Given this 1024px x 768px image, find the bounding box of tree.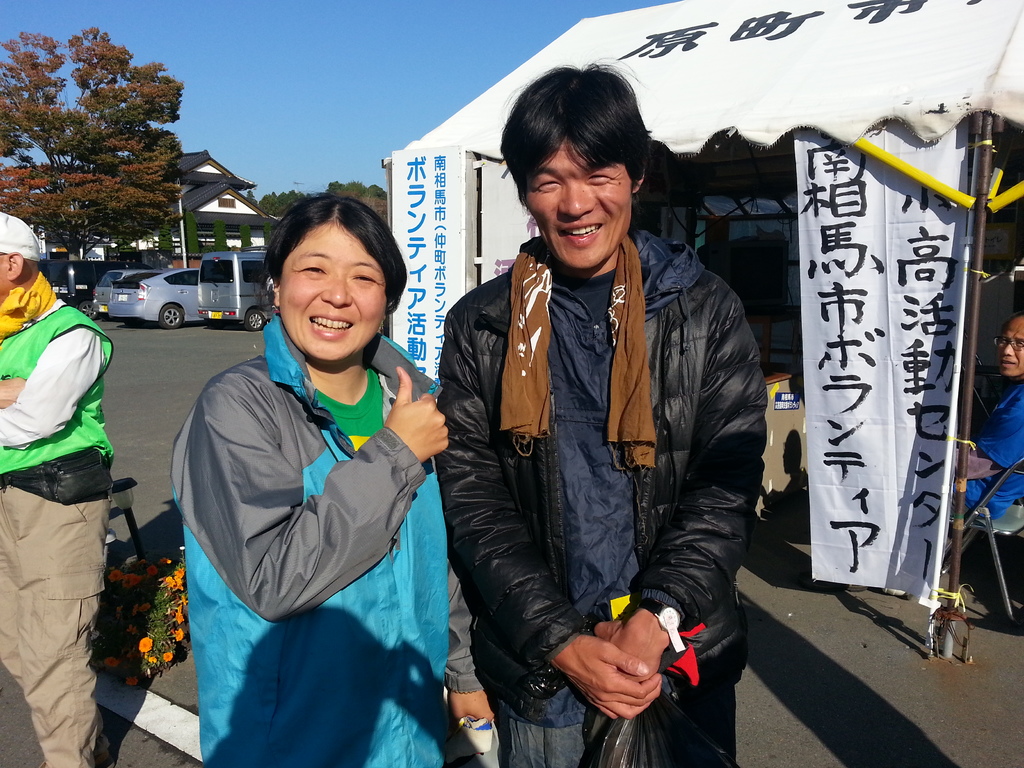
bbox=(236, 213, 253, 248).
